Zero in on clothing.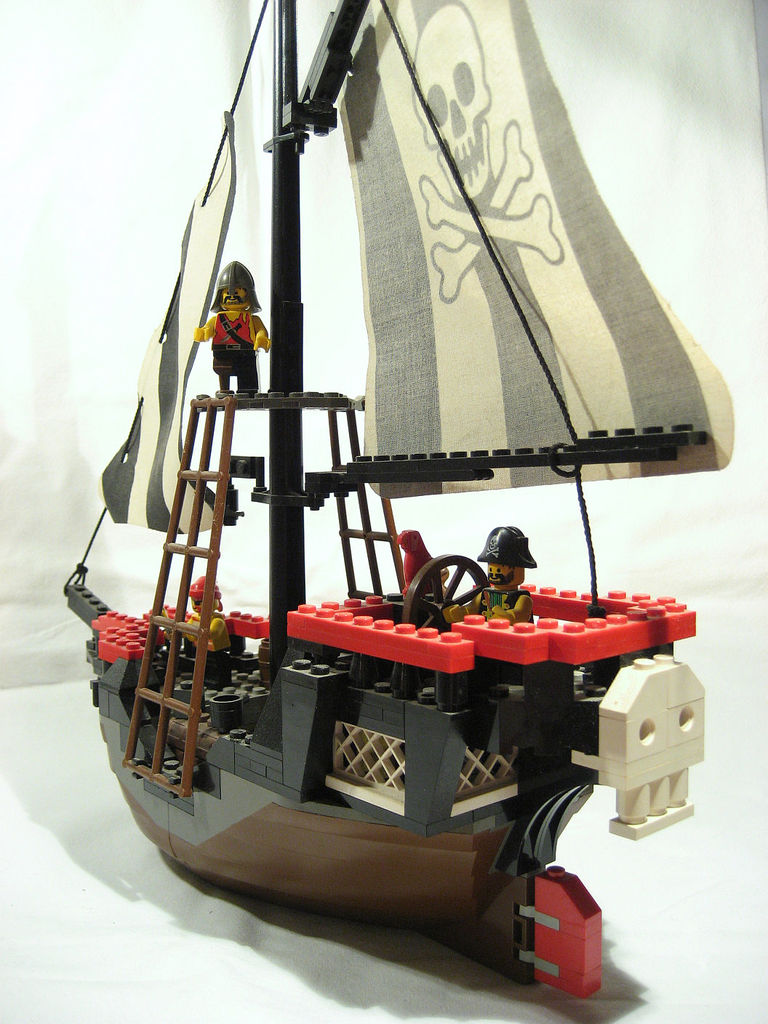
Zeroed in: 173:611:229:655.
